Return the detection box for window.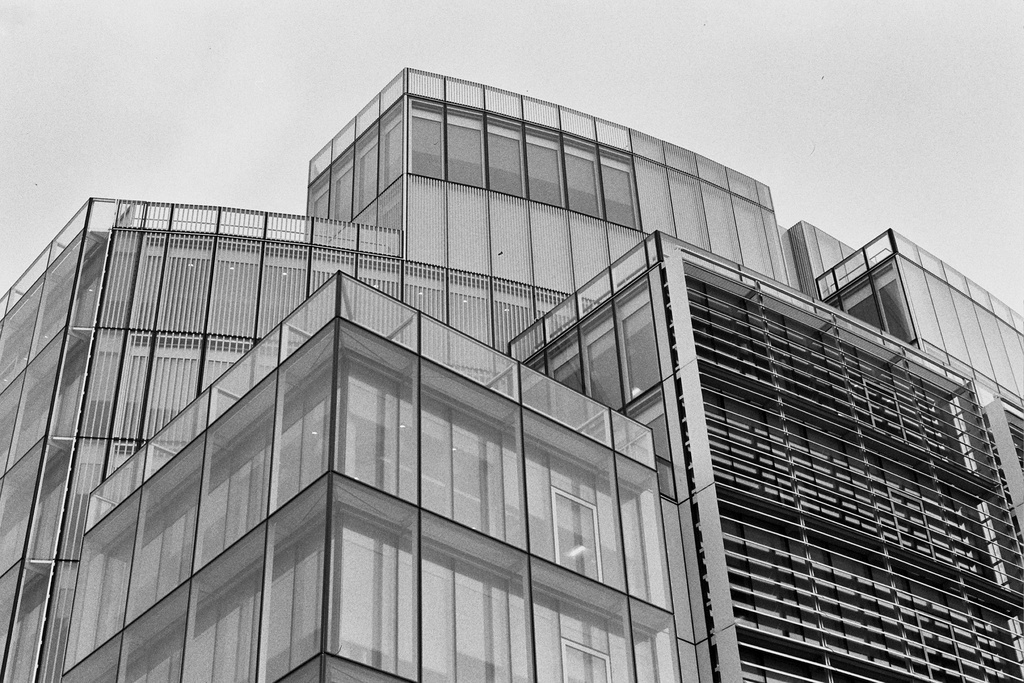
box=[319, 468, 422, 682].
